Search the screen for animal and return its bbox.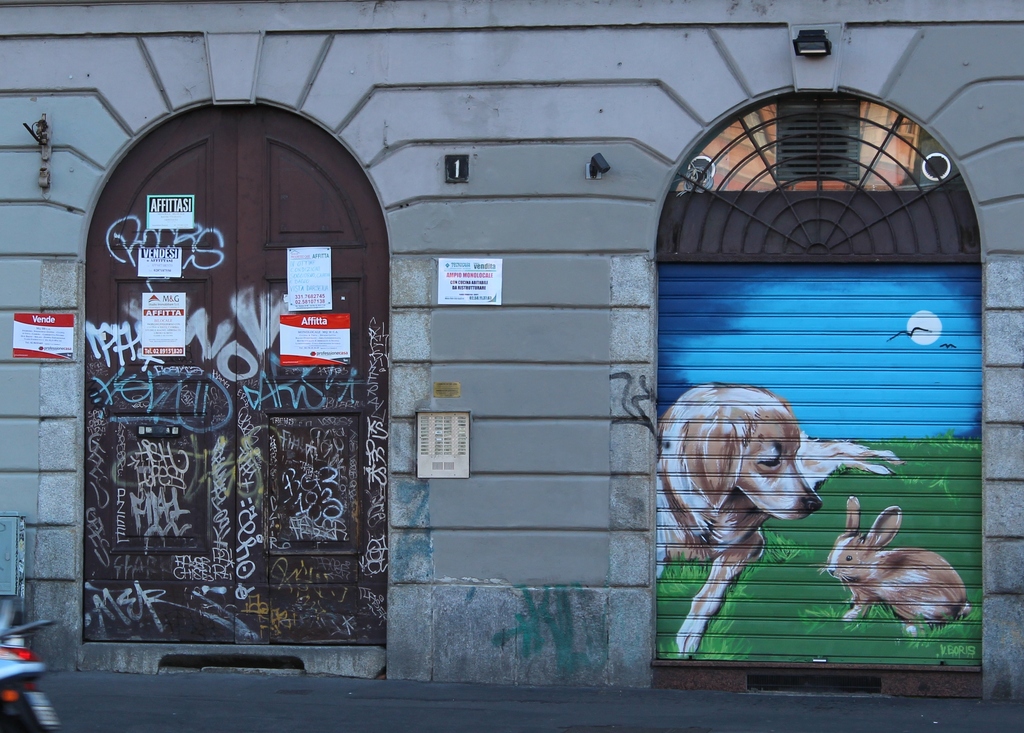
Found: Rect(656, 381, 902, 654).
